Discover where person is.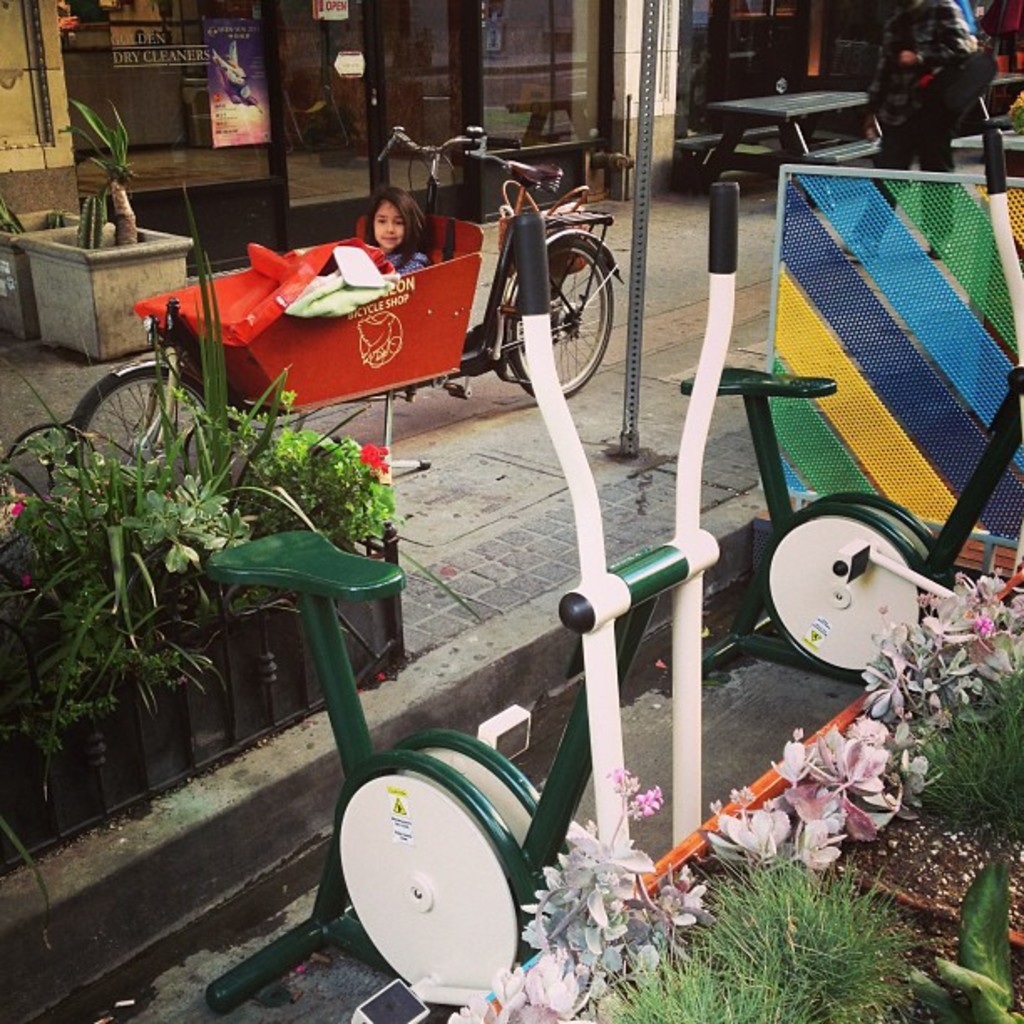
Discovered at locate(358, 181, 433, 281).
